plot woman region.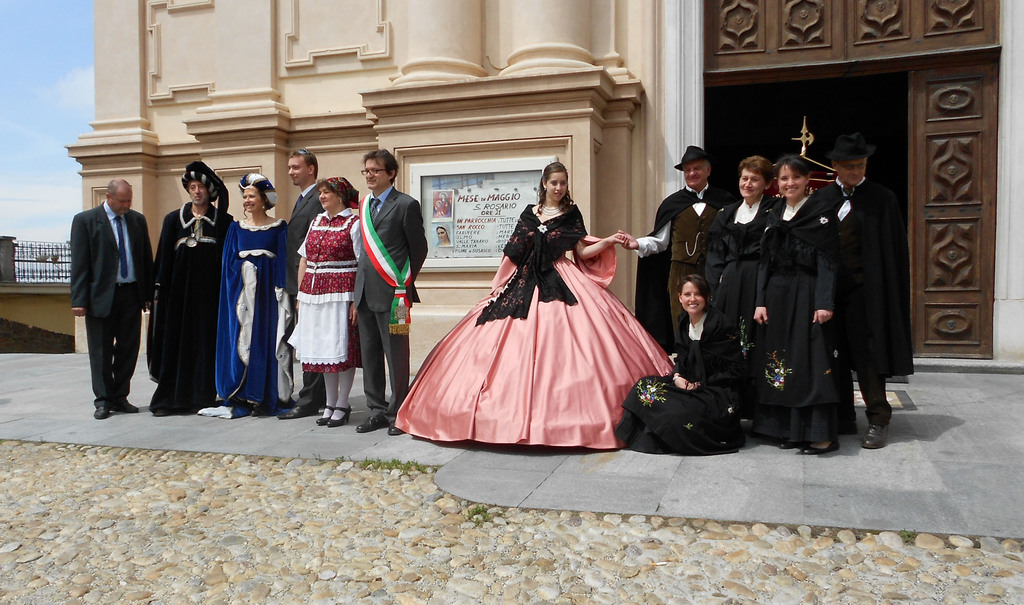
Plotted at crop(753, 155, 844, 454).
